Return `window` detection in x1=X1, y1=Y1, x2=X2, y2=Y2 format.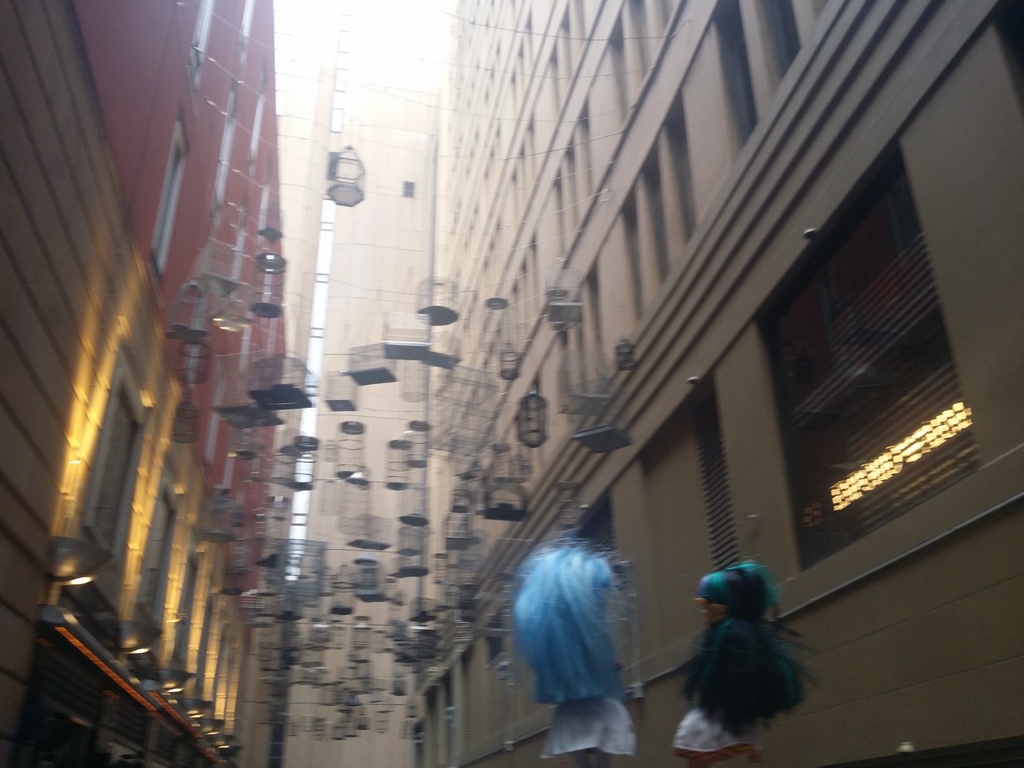
x1=234, y1=227, x2=245, y2=307.
